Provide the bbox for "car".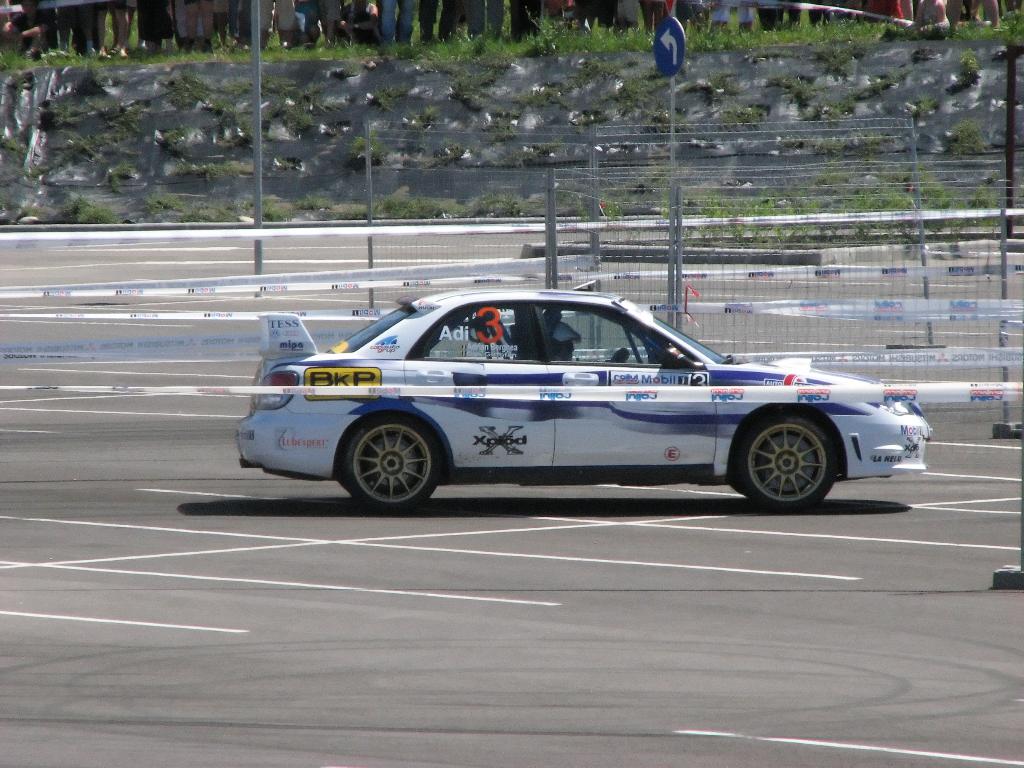
bbox=[217, 287, 924, 524].
